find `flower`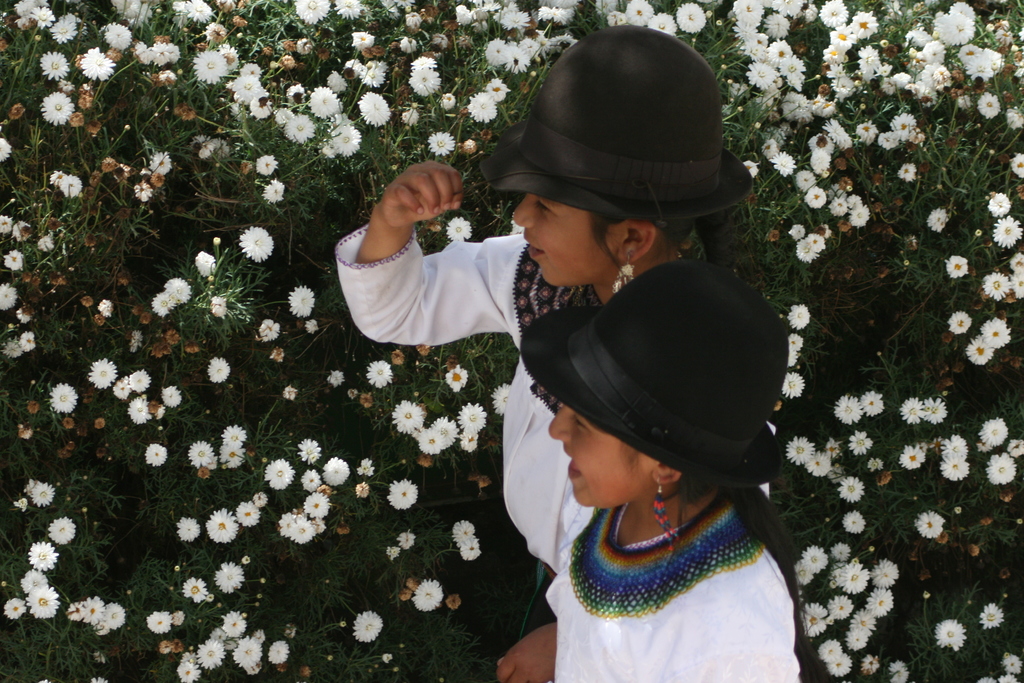
rect(30, 585, 59, 618)
